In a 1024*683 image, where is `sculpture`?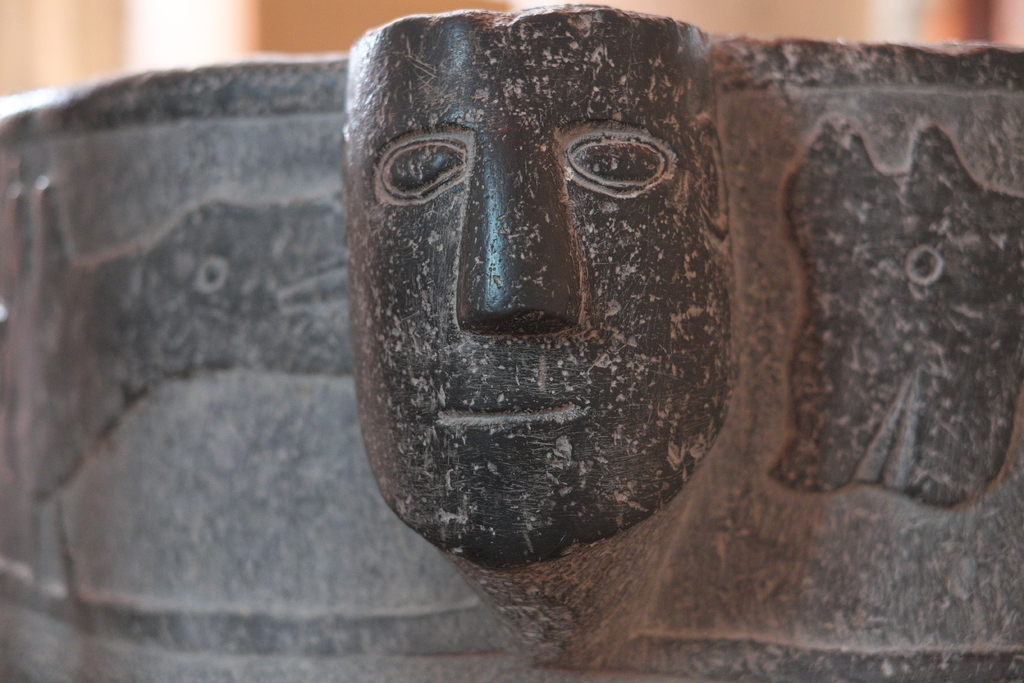
[337, 9, 728, 564].
